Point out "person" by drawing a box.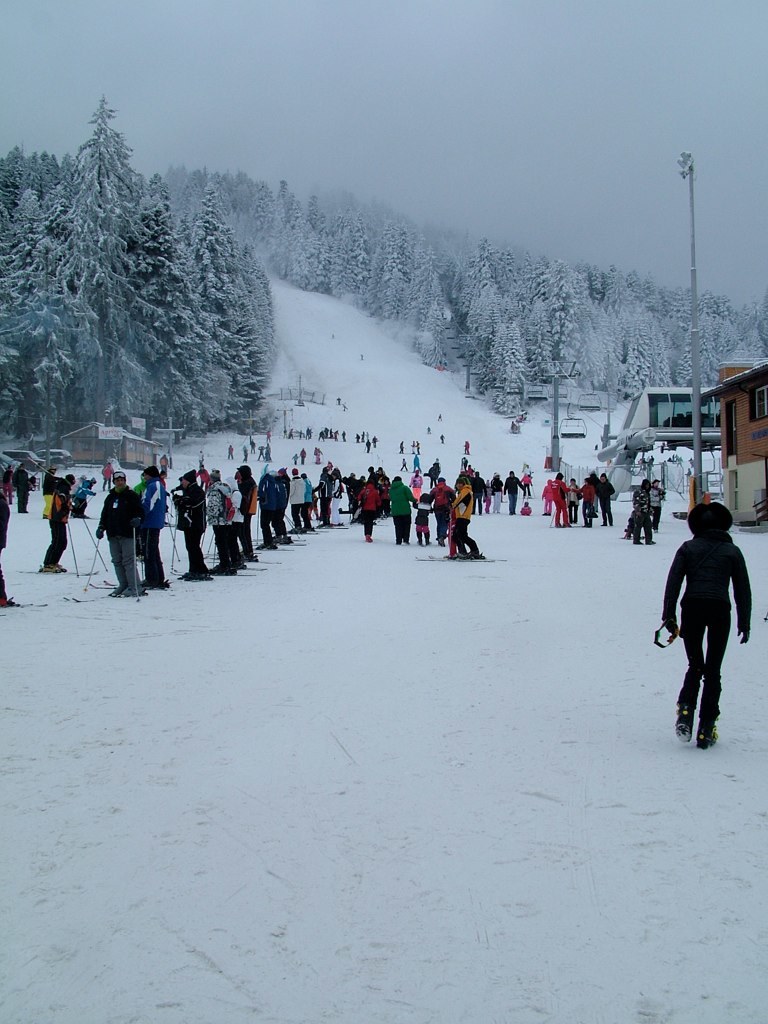
locate(73, 473, 101, 521).
